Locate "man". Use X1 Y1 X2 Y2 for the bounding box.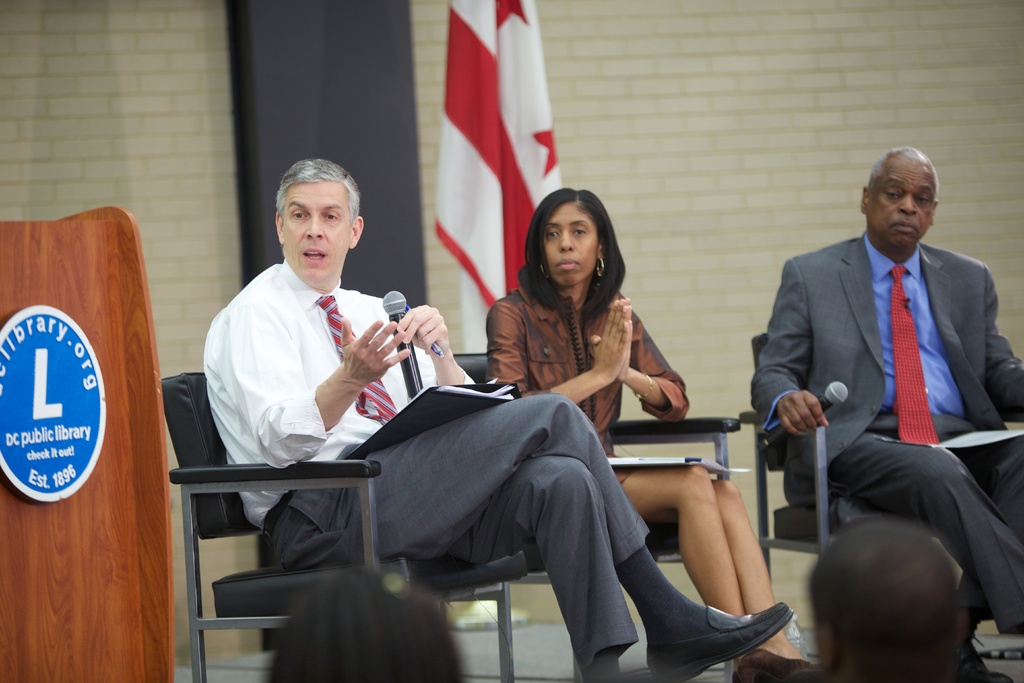
750 138 1020 645.
